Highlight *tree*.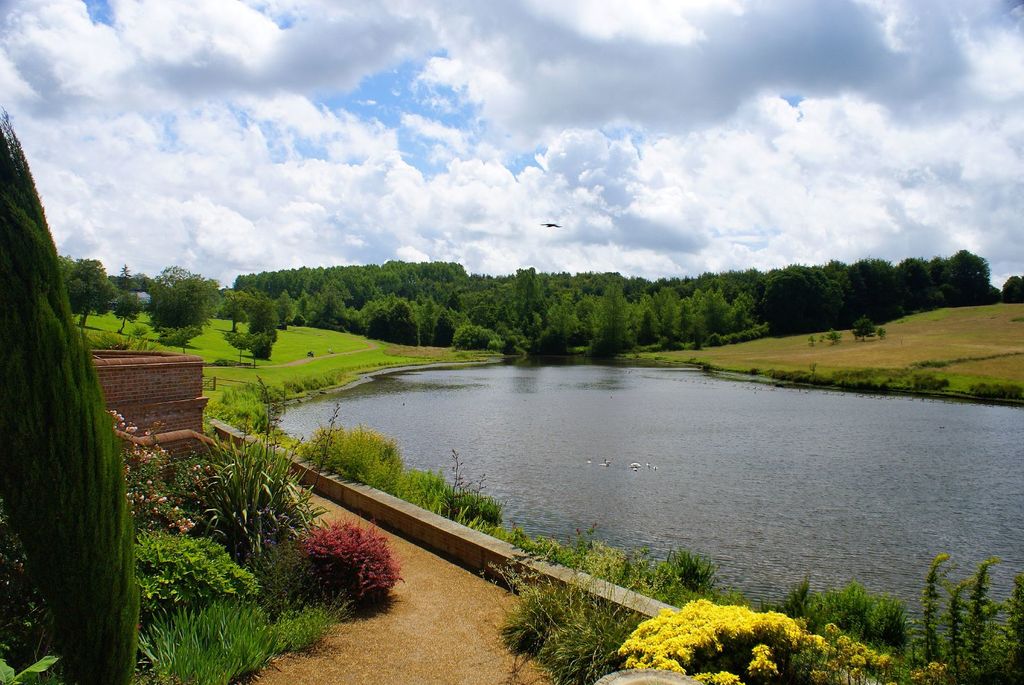
Highlighted region: Rect(147, 260, 226, 355).
